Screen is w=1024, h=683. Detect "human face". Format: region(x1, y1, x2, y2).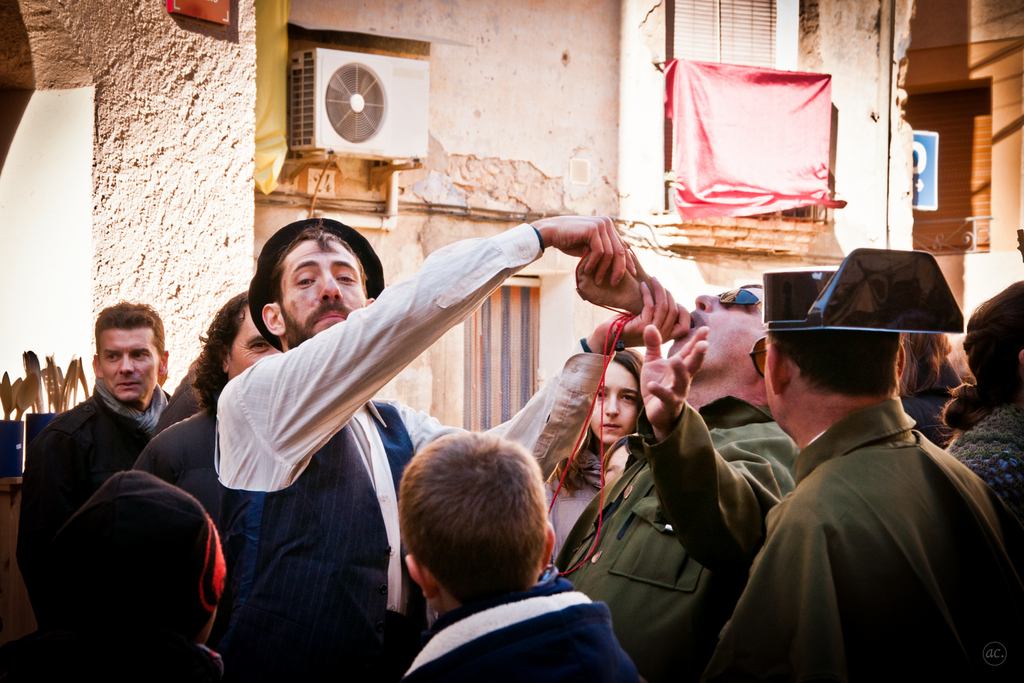
region(281, 241, 365, 337).
